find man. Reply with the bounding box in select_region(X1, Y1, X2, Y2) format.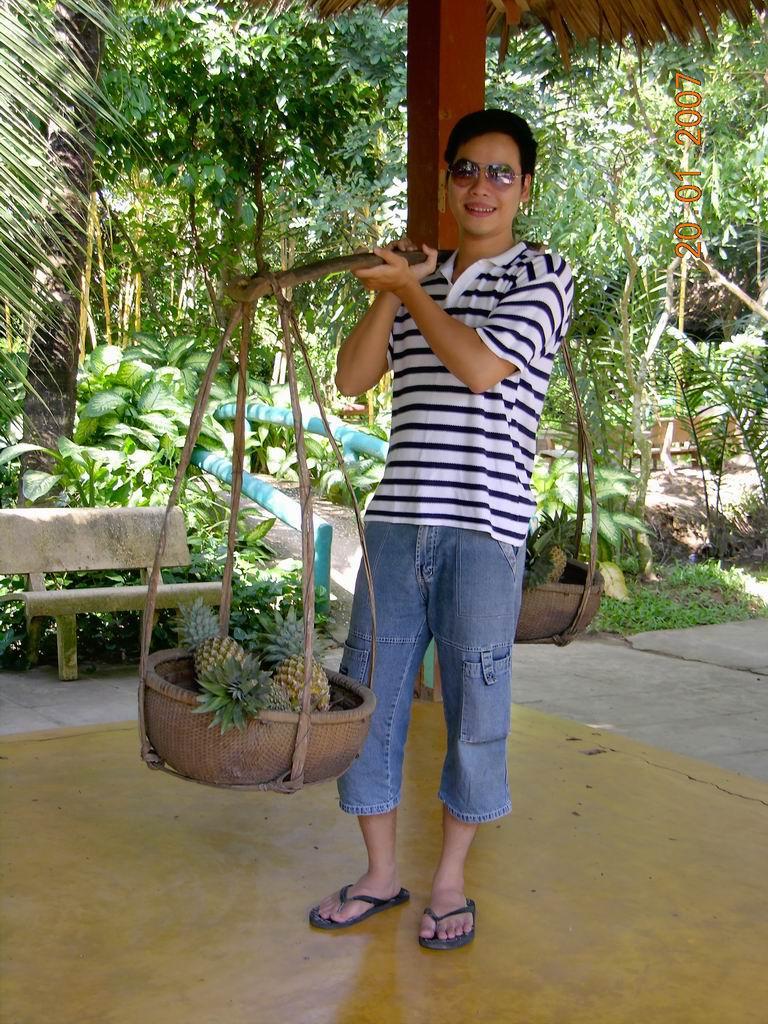
select_region(267, 118, 580, 946).
